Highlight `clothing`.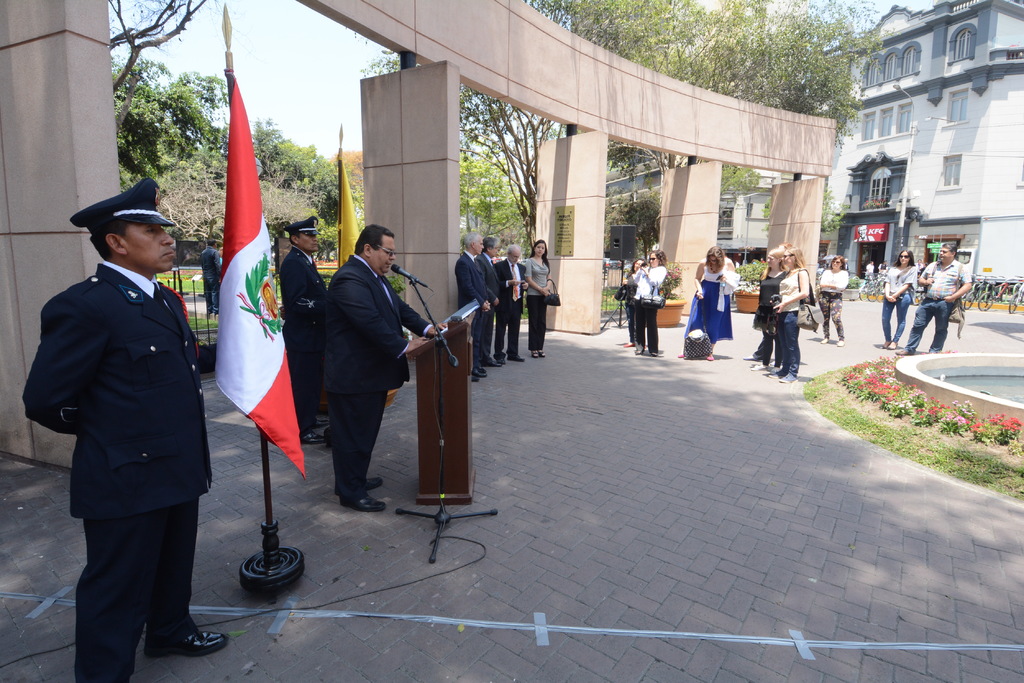
Highlighted region: {"left": 750, "top": 269, "right": 785, "bottom": 358}.
